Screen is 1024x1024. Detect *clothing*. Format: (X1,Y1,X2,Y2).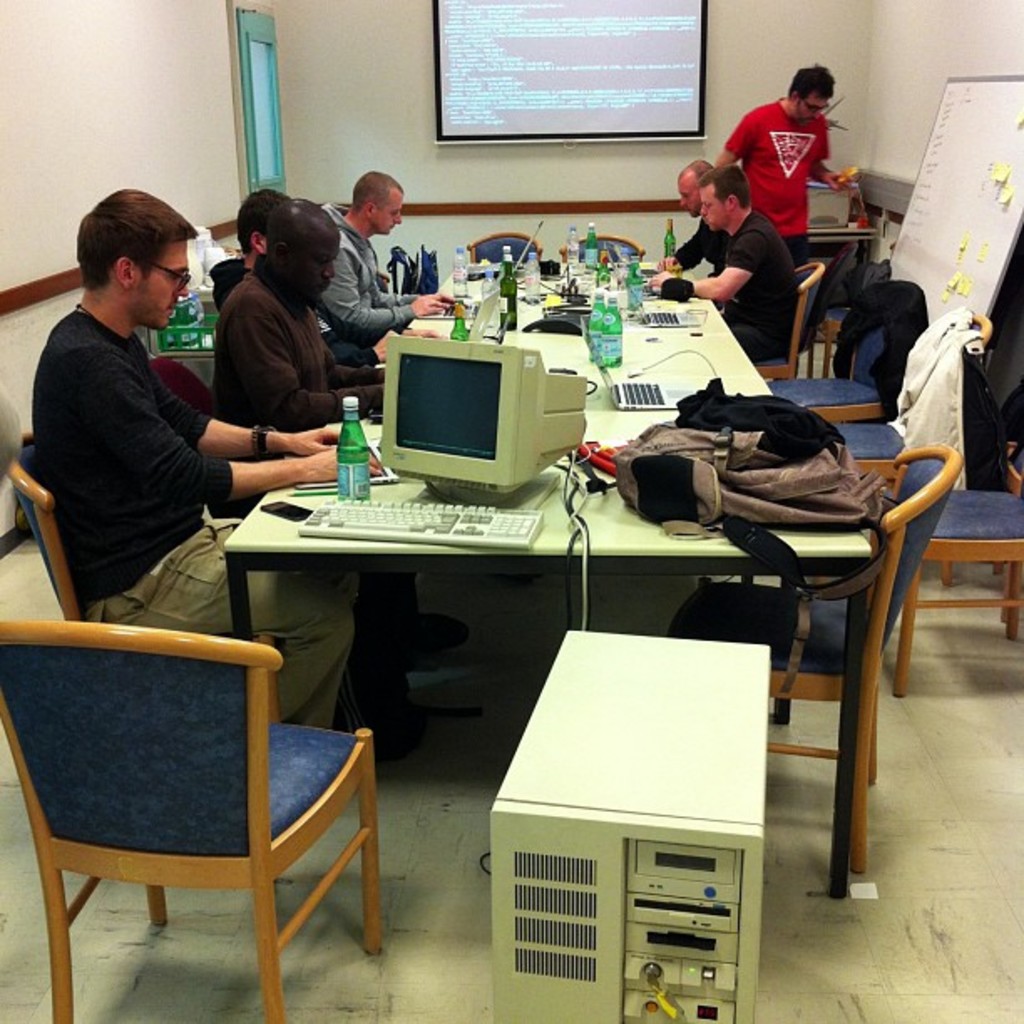
(216,253,388,438).
